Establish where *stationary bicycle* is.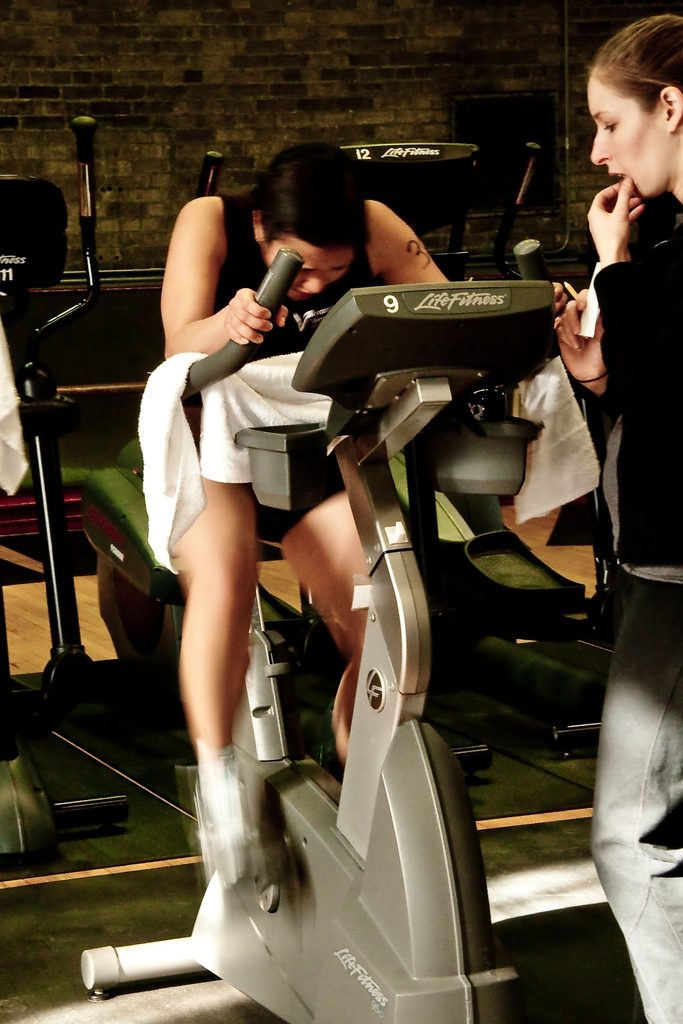
Established at l=76, t=234, r=562, b=1023.
